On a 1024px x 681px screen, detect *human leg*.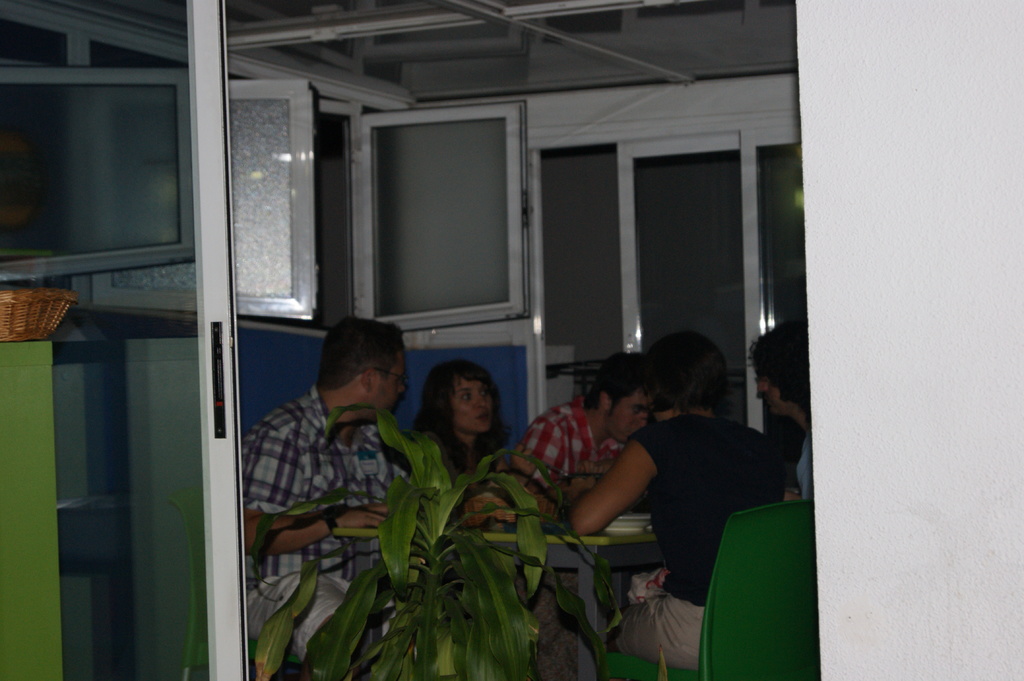
box(604, 579, 704, 671).
